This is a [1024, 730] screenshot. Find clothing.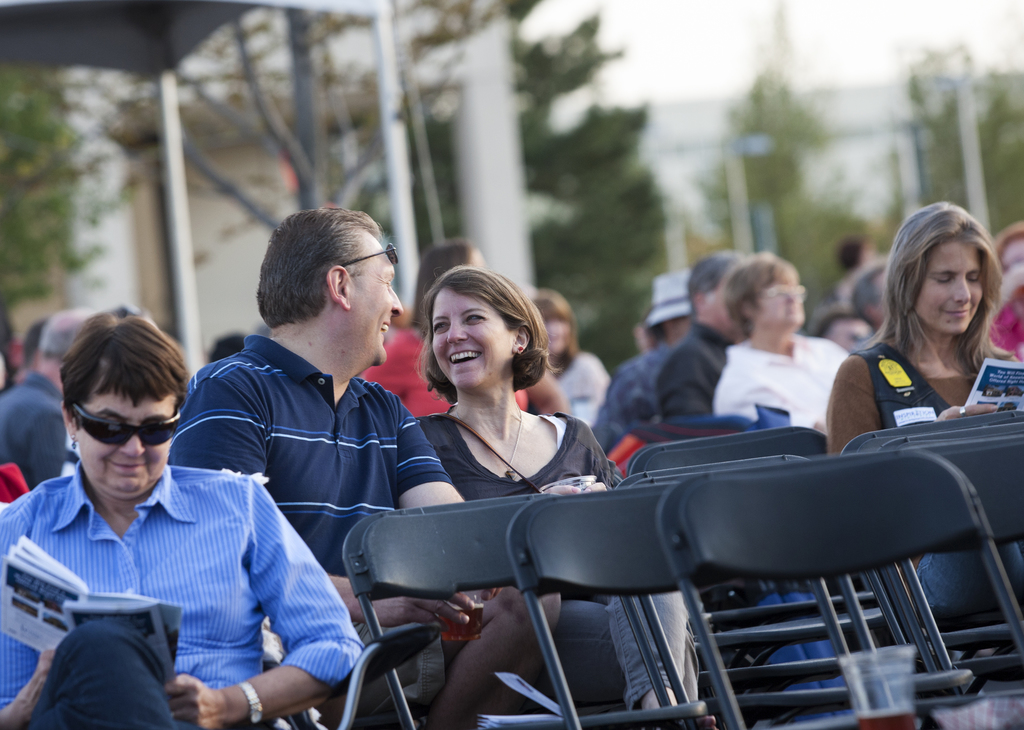
Bounding box: {"x1": 989, "y1": 289, "x2": 1023, "y2": 366}.
